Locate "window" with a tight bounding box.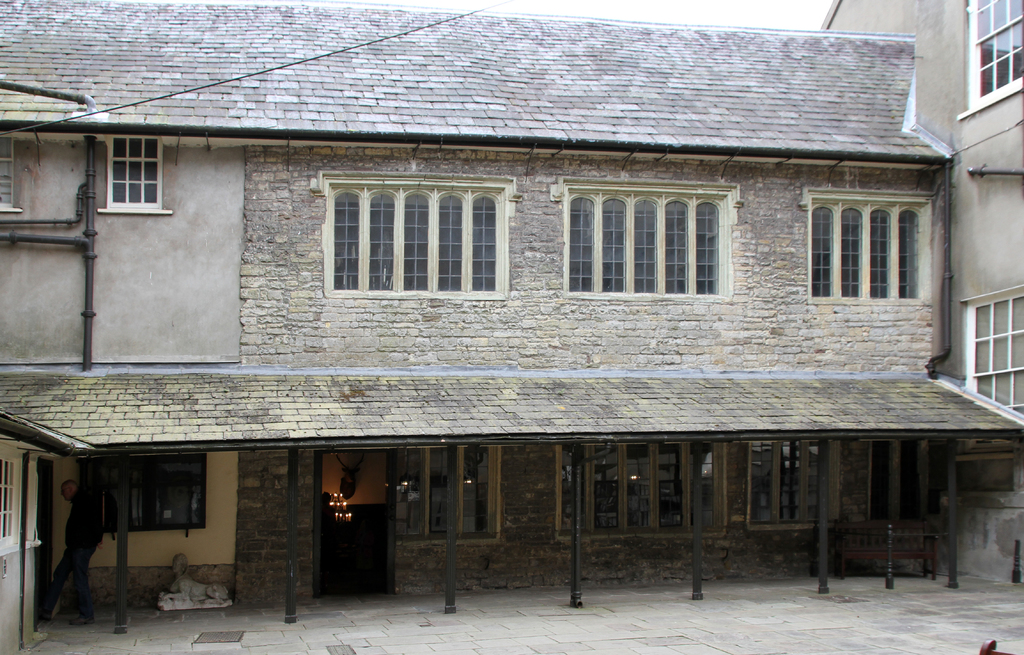
locate(952, 0, 1023, 120).
